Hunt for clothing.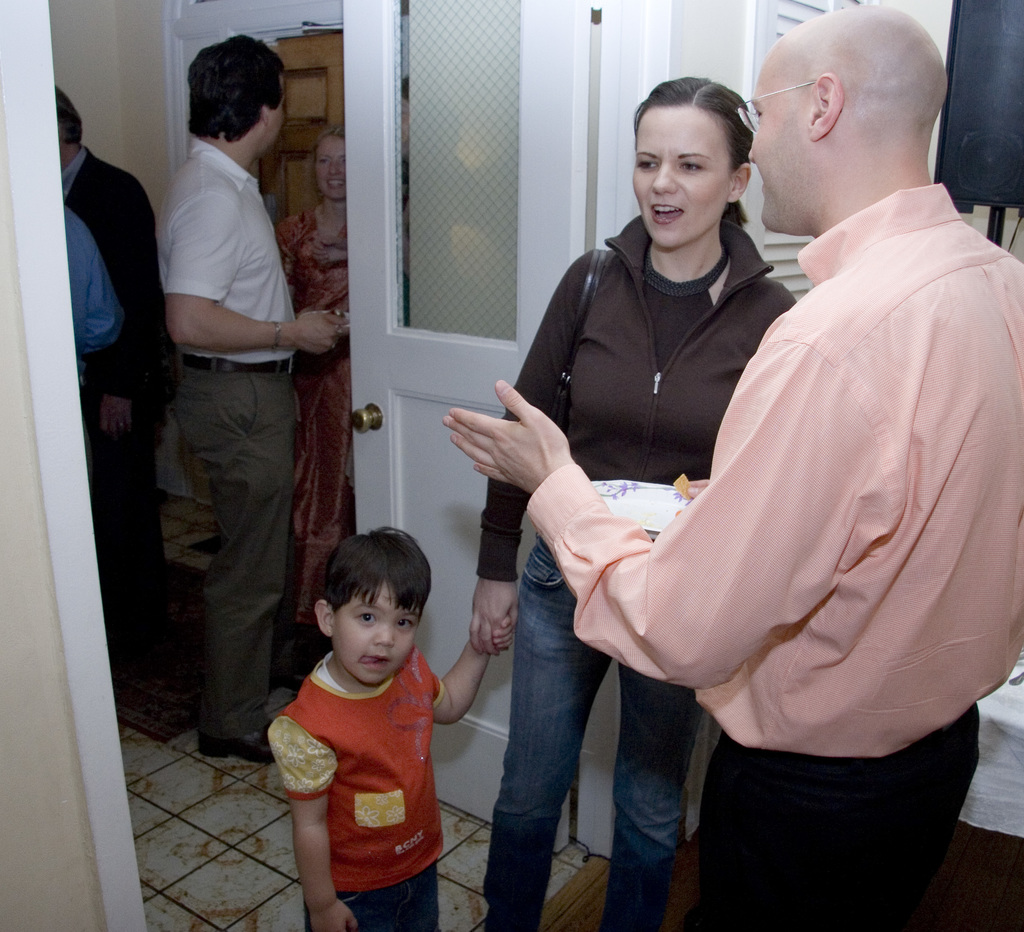
Hunted down at [left=66, top=147, right=152, bottom=359].
